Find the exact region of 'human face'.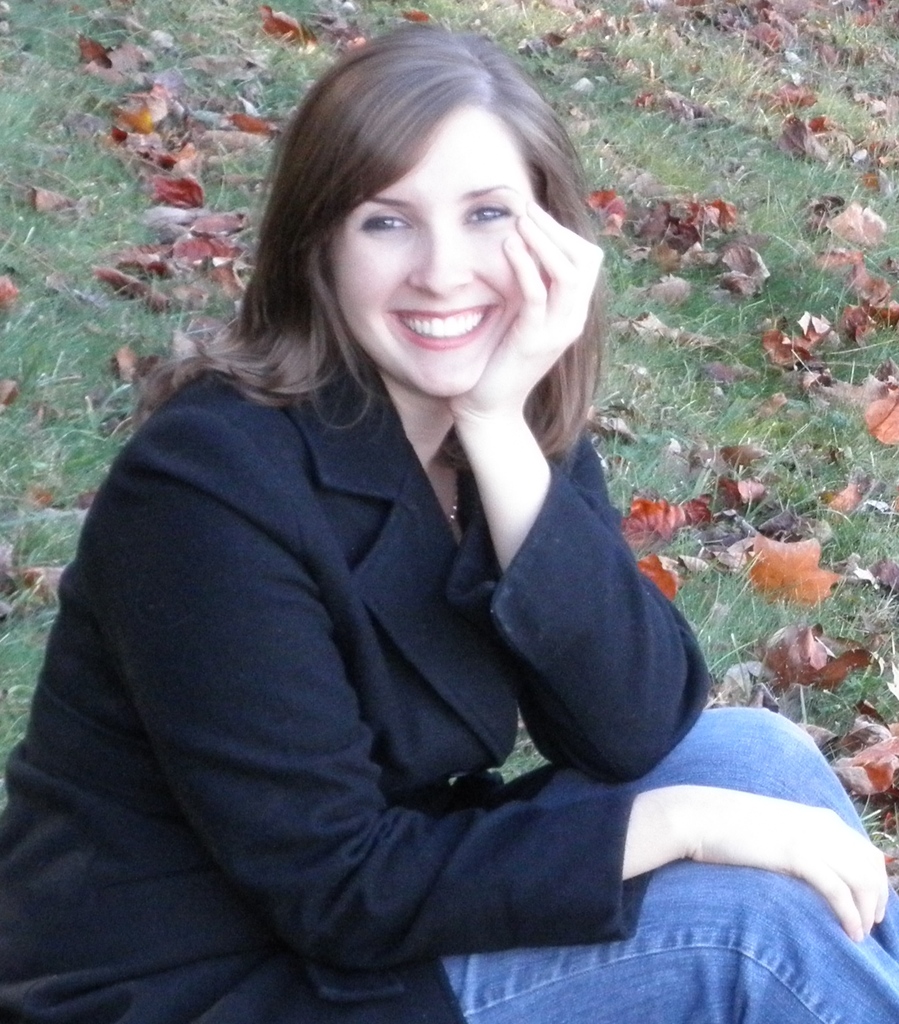
Exact region: (left=334, top=92, right=537, bottom=402).
